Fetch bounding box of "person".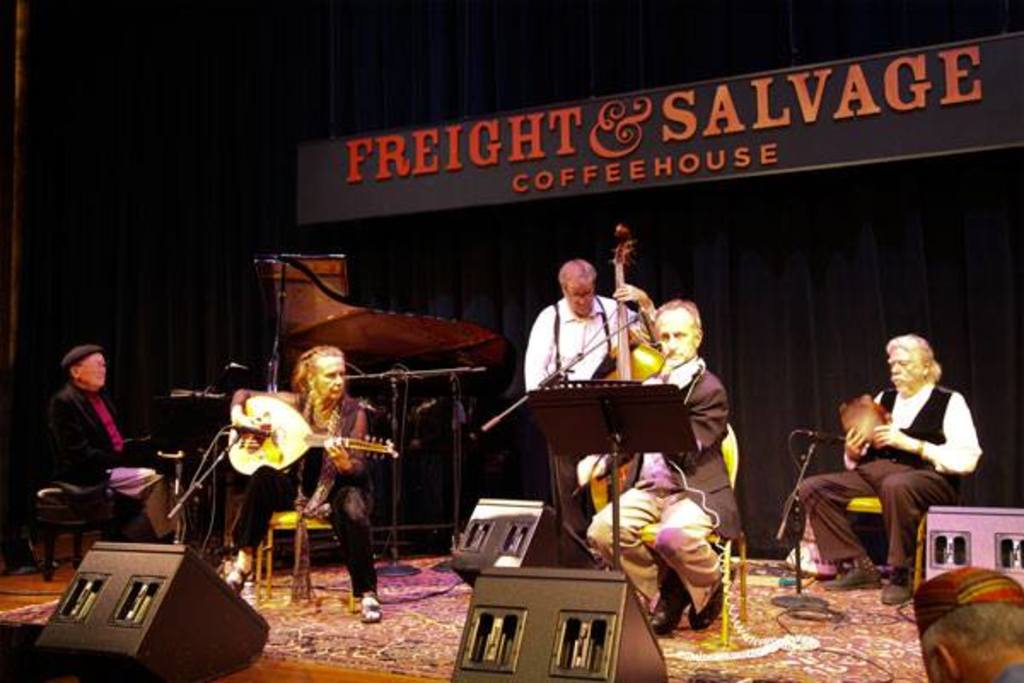
Bbox: x1=222, y1=340, x2=386, y2=627.
